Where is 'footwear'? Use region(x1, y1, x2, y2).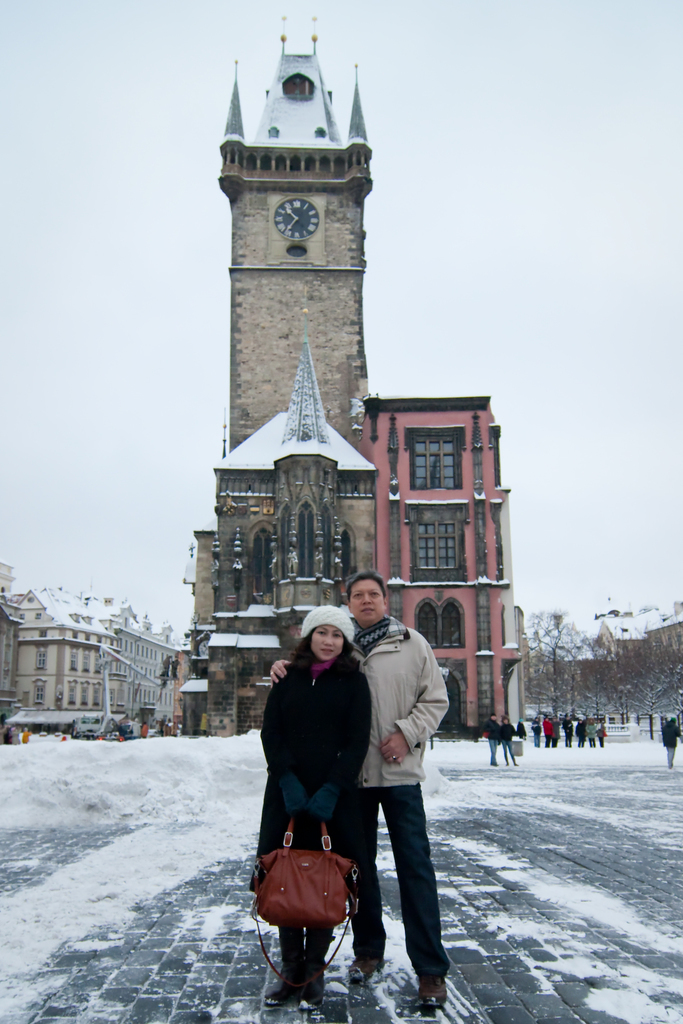
region(299, 975, 322, 1006).
